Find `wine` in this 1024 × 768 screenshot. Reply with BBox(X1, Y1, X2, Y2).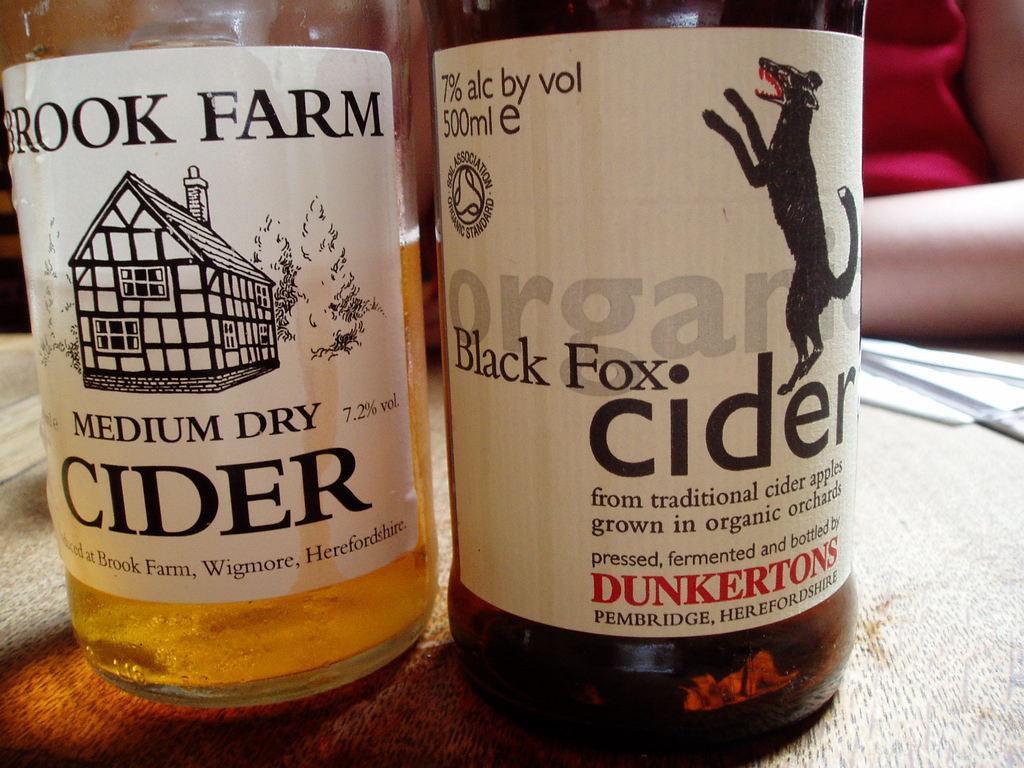
BBox(428, 10, 858, 723).
